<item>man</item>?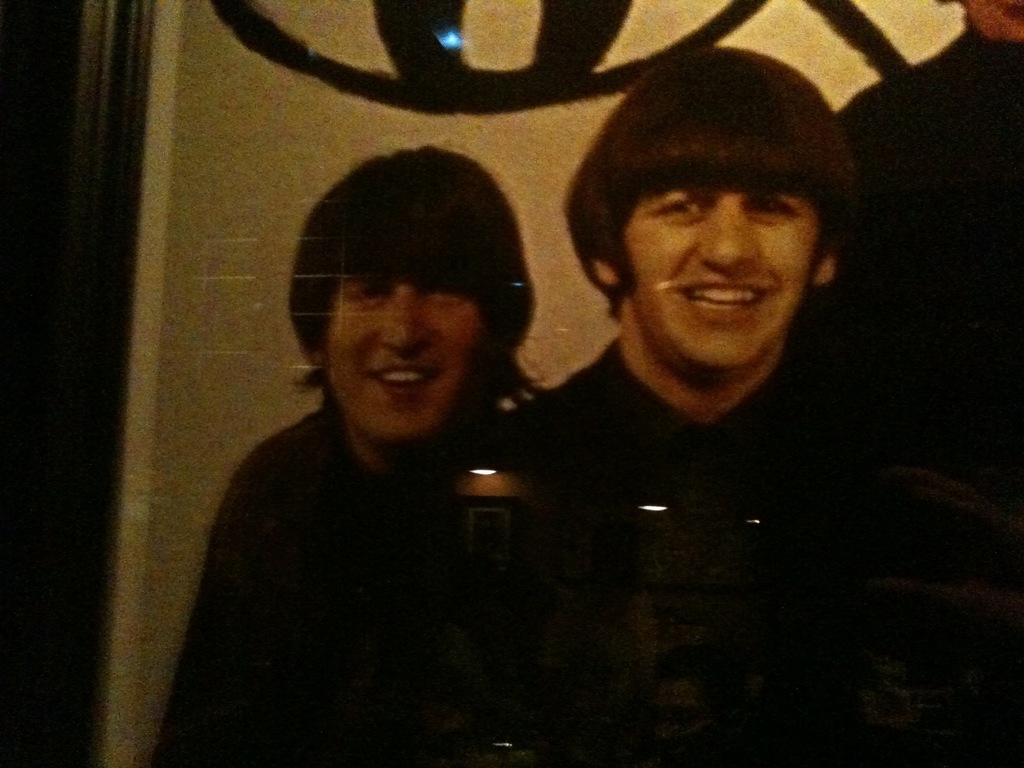
detection(157, 153, 534, 767)
